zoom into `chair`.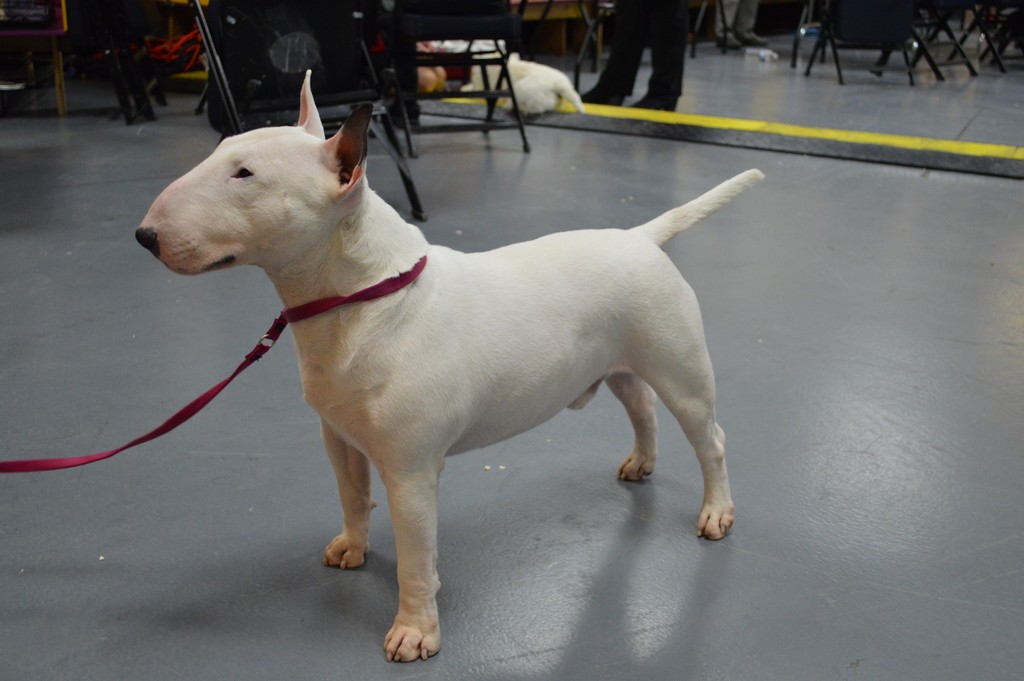
Zoom target: {"x1": 797, "y1": 0, "x2": 917, "y2": 86}.
